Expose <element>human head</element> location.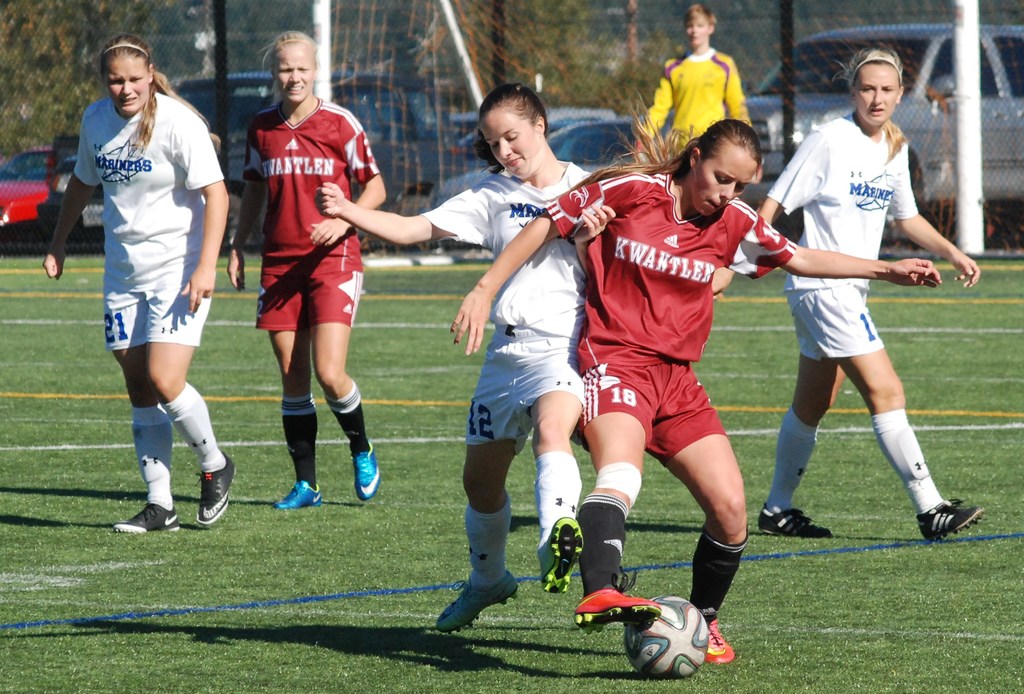
Exposed at locate(687, 6, 714, 44).
